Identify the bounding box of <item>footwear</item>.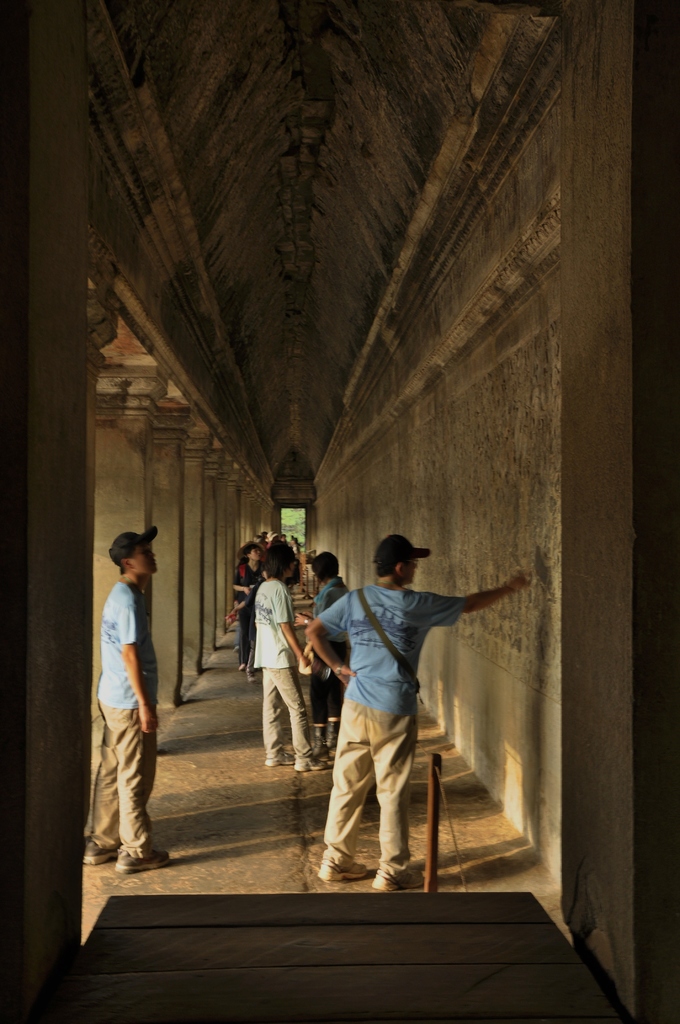
left=316, top=858, right=375, bottom=881.
